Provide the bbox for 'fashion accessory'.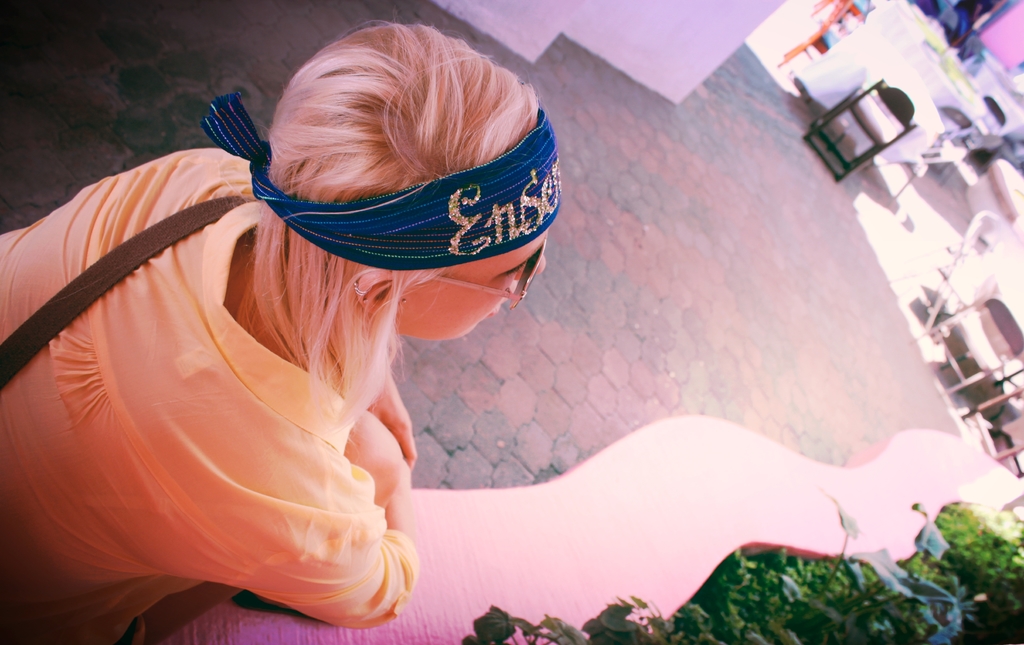
Rect(356, 279, 369, 295).
